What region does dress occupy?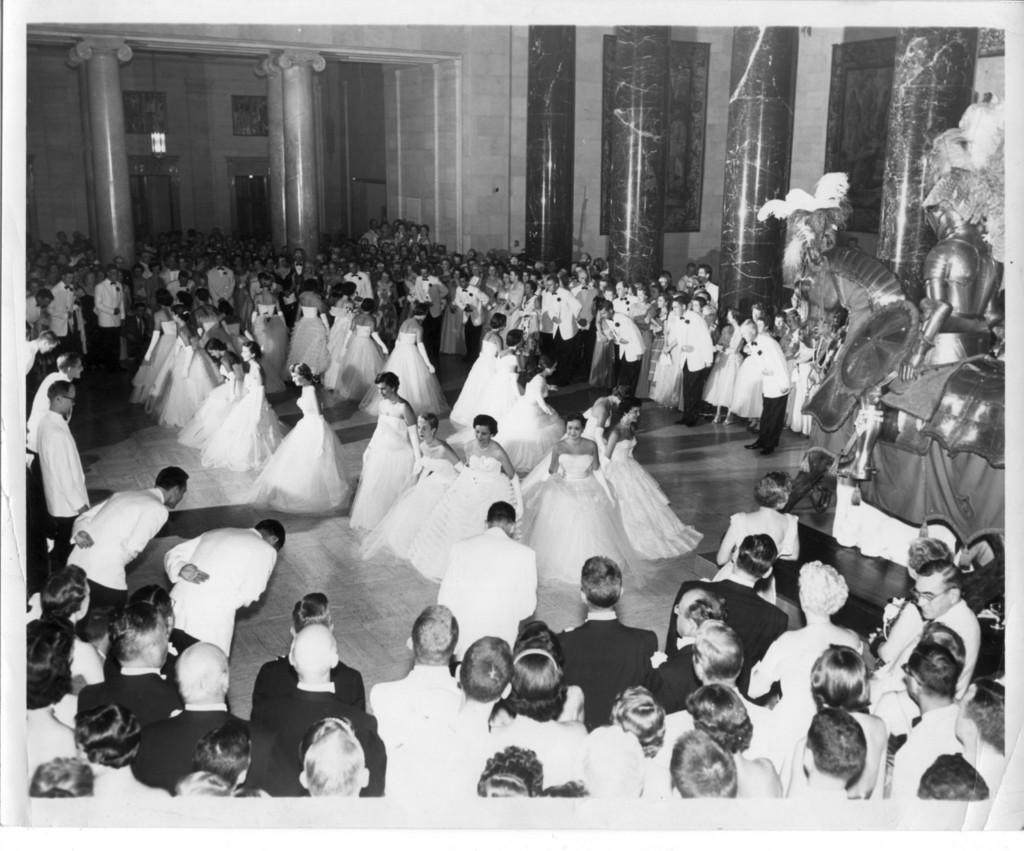
x1=575 y1=401 x2=614 y2=440.
